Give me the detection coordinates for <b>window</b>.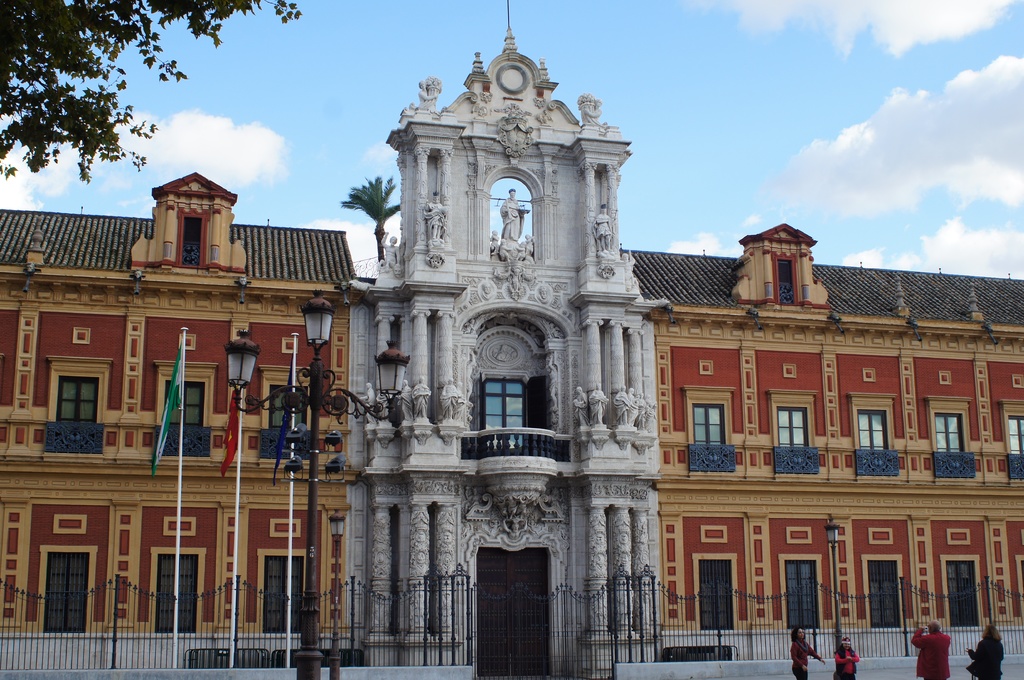
pyautogui.locateOnScreen(692, 404, 729, 447).
